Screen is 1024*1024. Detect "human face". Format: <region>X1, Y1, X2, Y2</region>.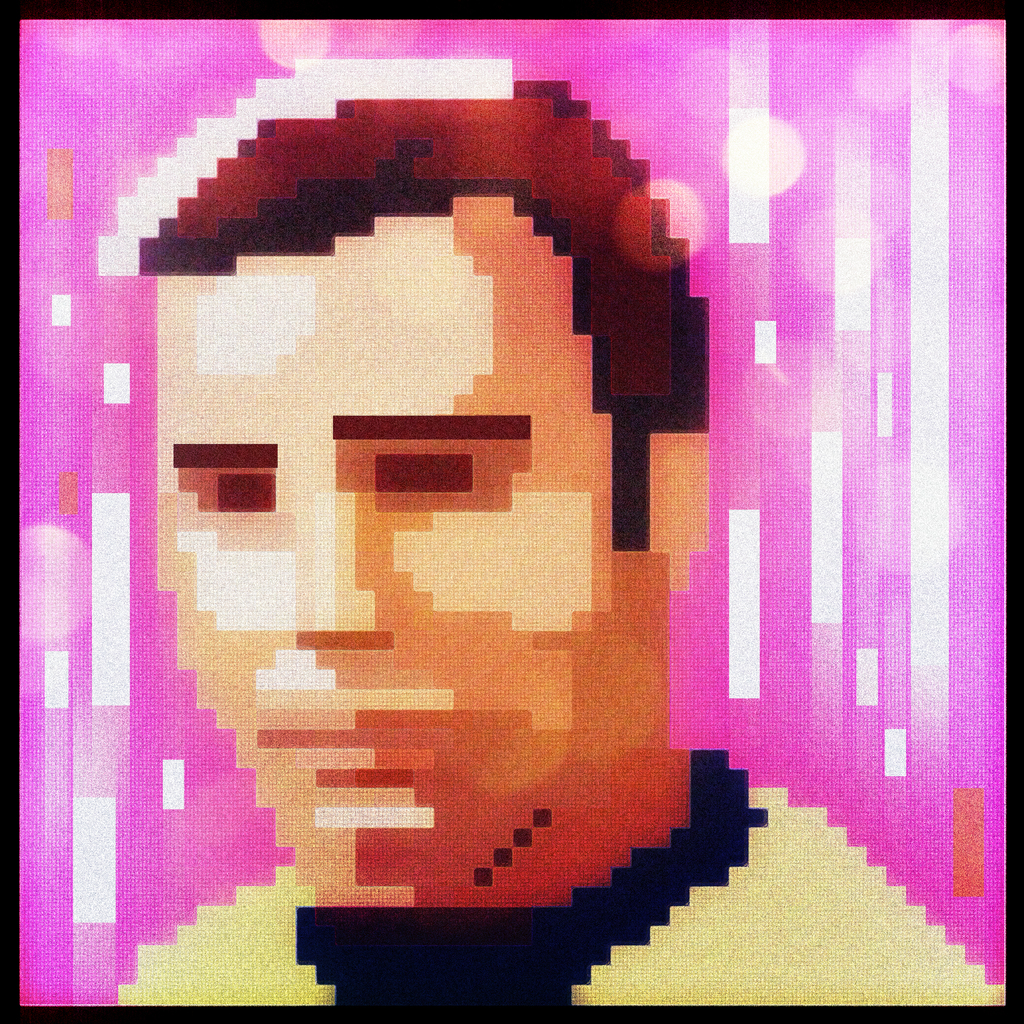
<region>157, 196, 653, 910</region>.
